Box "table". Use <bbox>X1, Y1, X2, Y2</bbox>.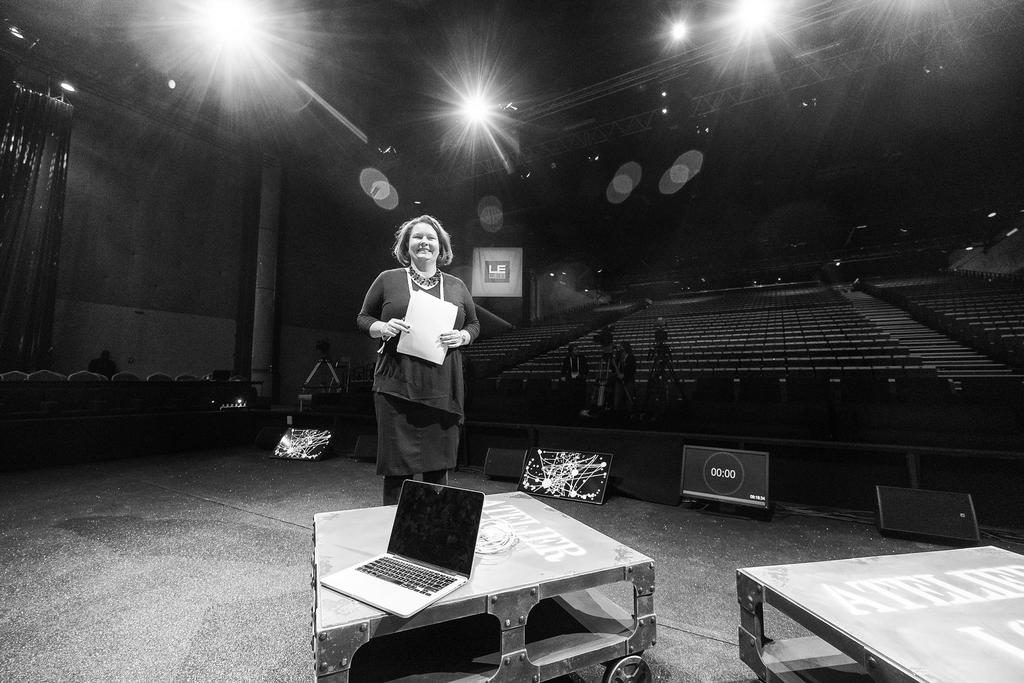
<bbox>313, 490, 660, 682</bbox>.
